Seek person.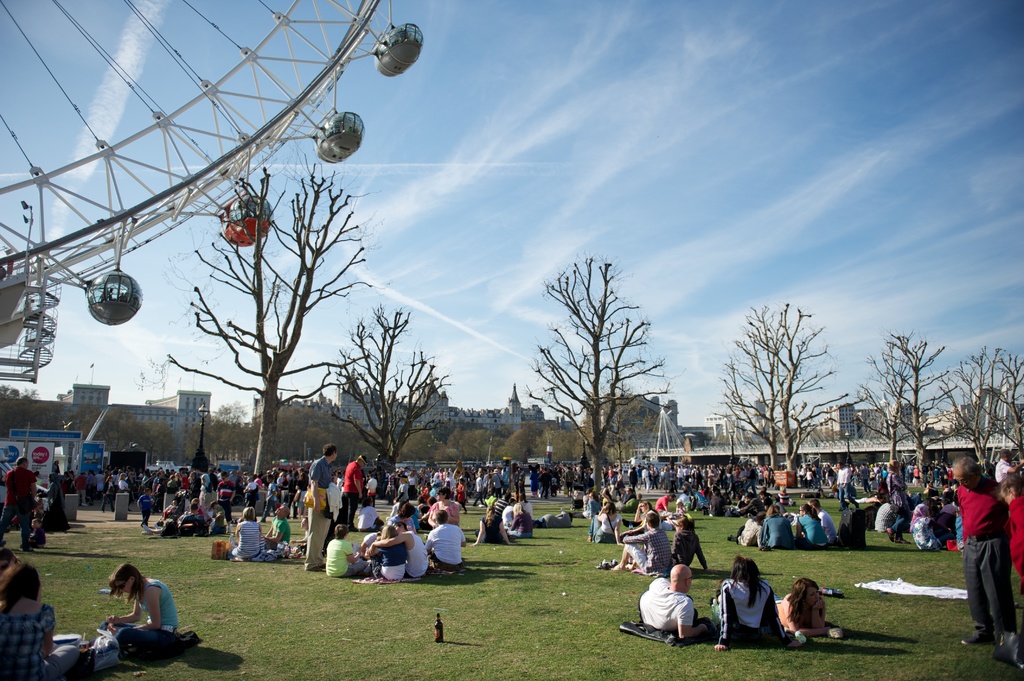
Rect(715, 556, 783, 655).
